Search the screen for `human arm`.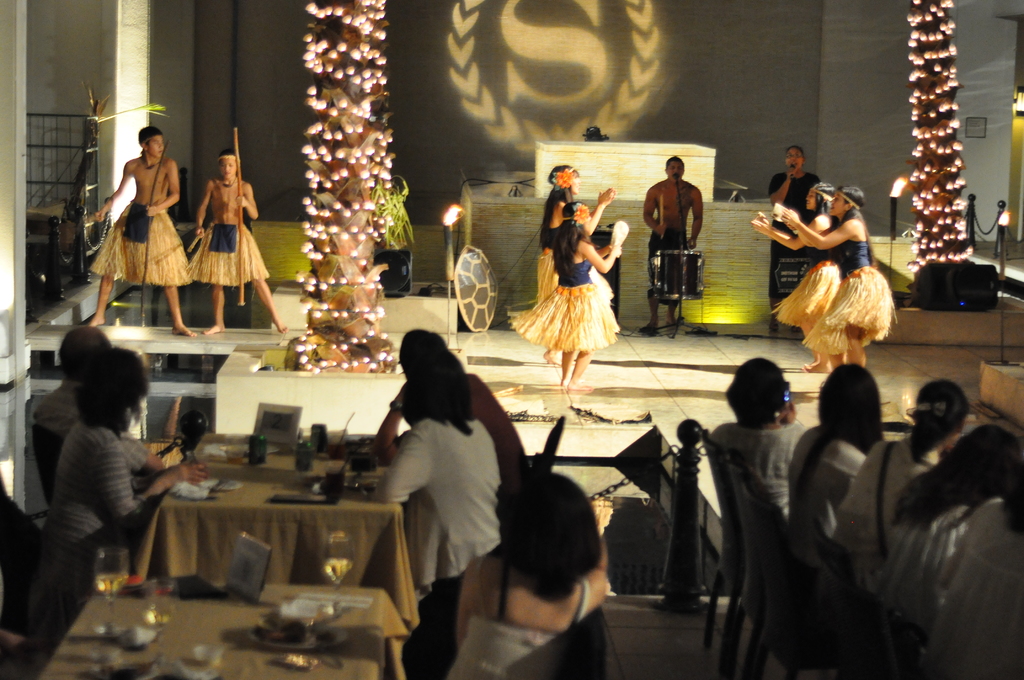
Found at locate(371, 382, 404, 467).
